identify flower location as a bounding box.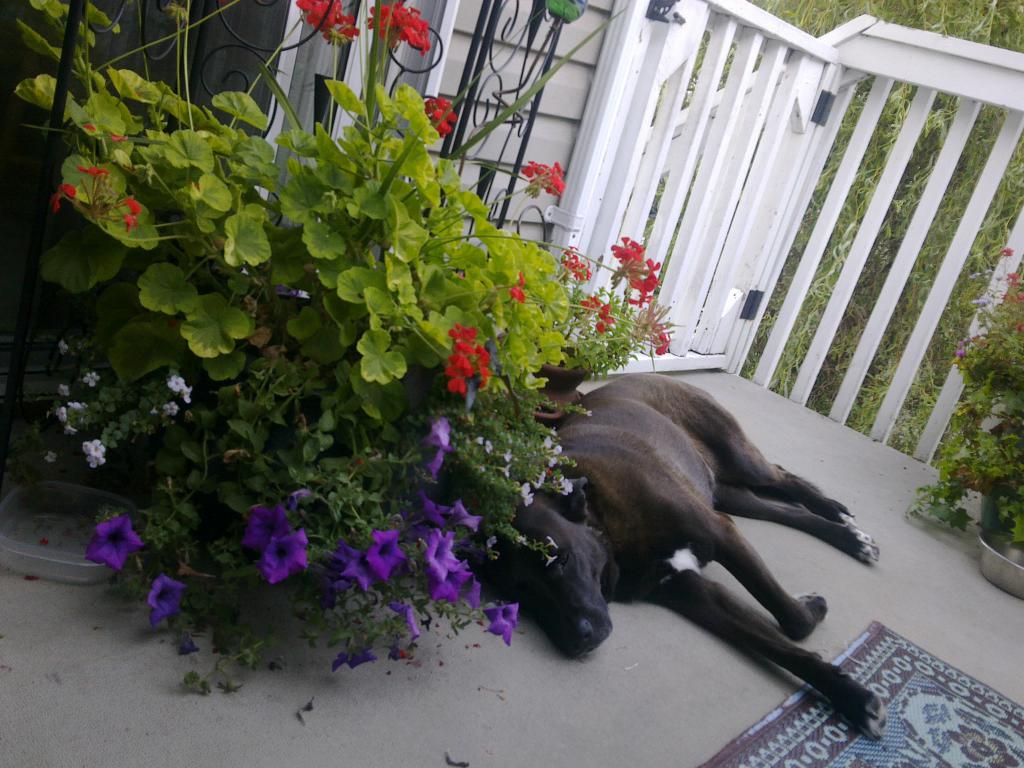
bbox(82, 369, 98, 389).
